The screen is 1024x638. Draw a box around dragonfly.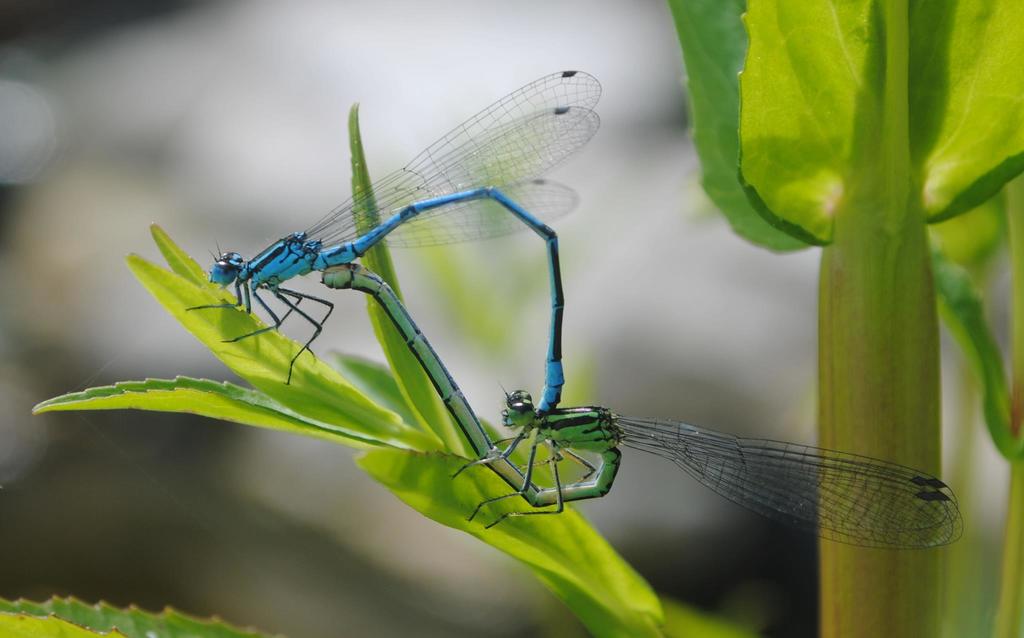
bbox(181, 67, 601, 416).
